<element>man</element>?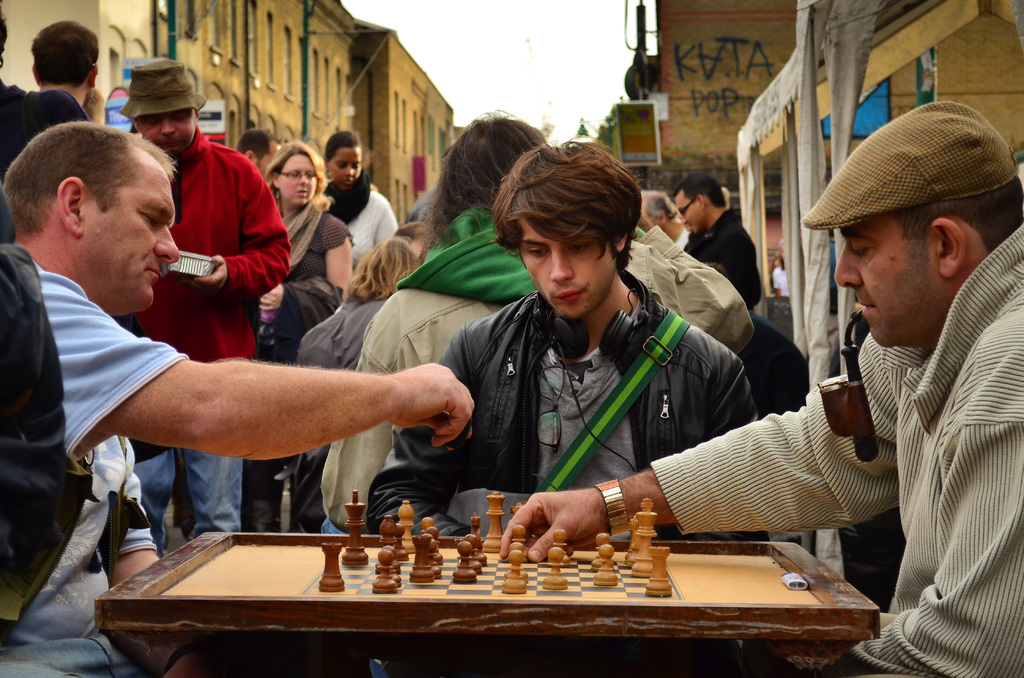
<region>0, 120, 476, 677</region>
